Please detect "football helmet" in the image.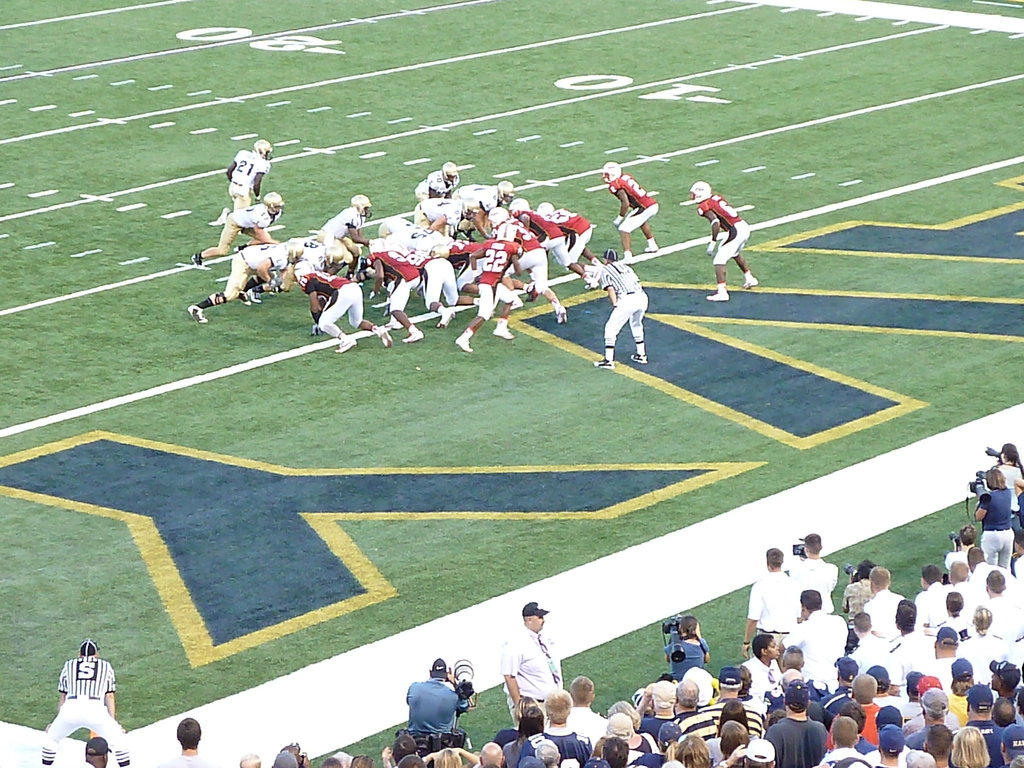
[left=246, top=133, right=269, bottom=163].
